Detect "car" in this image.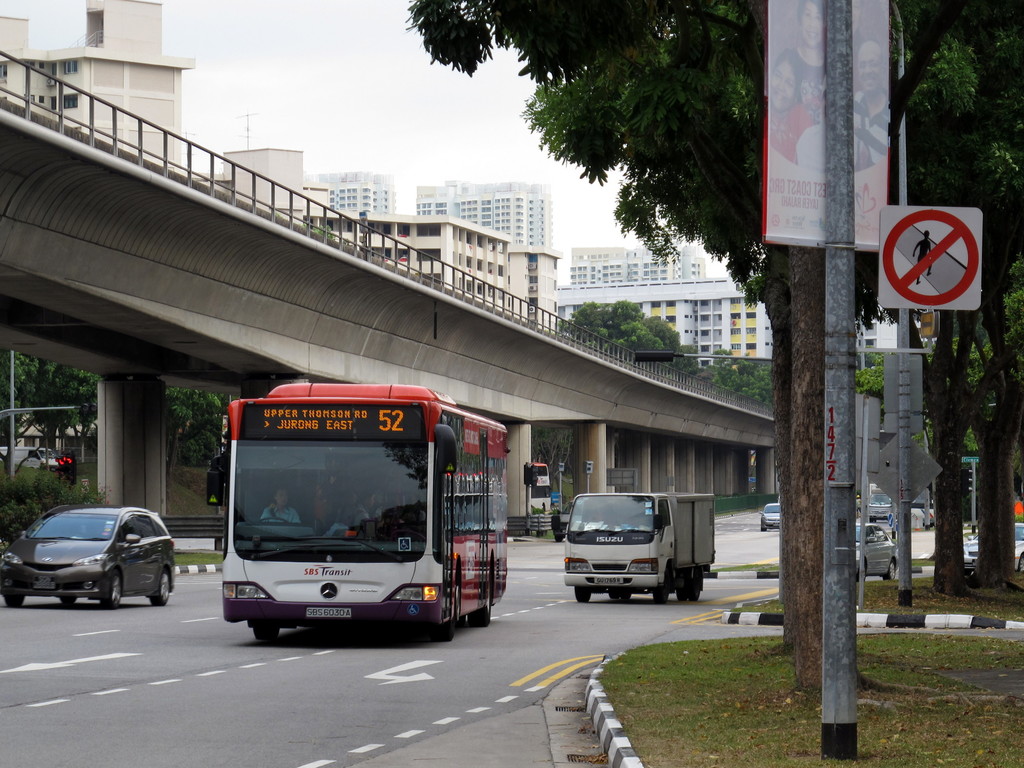
Detection: [left=3, top=504, right=180, bottom=610].
